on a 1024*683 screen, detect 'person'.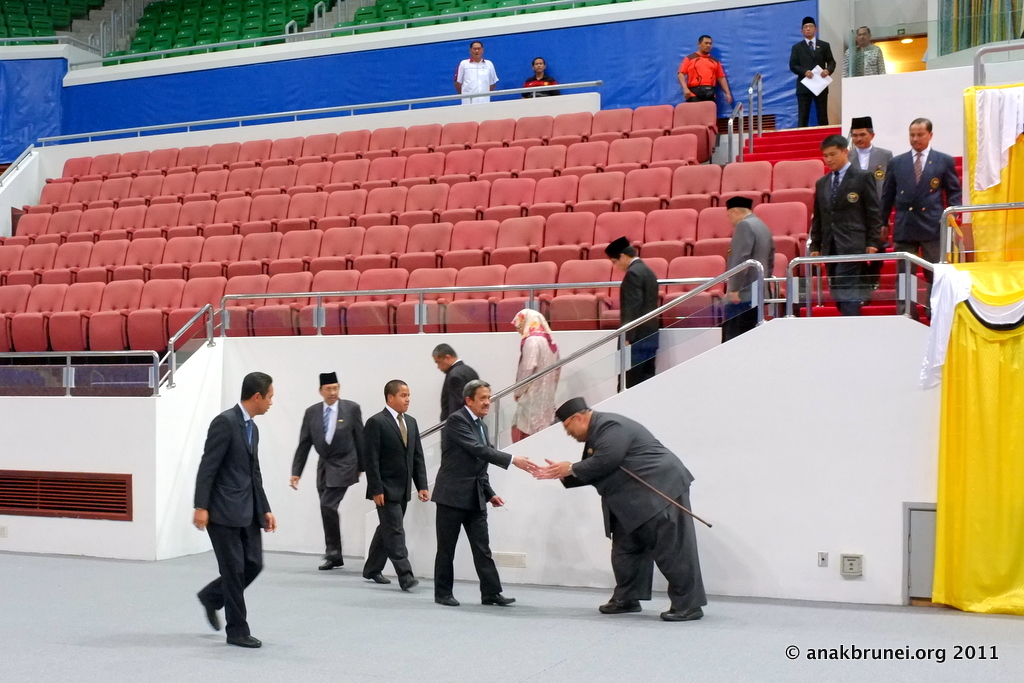
[510, 308, 562, 447].
